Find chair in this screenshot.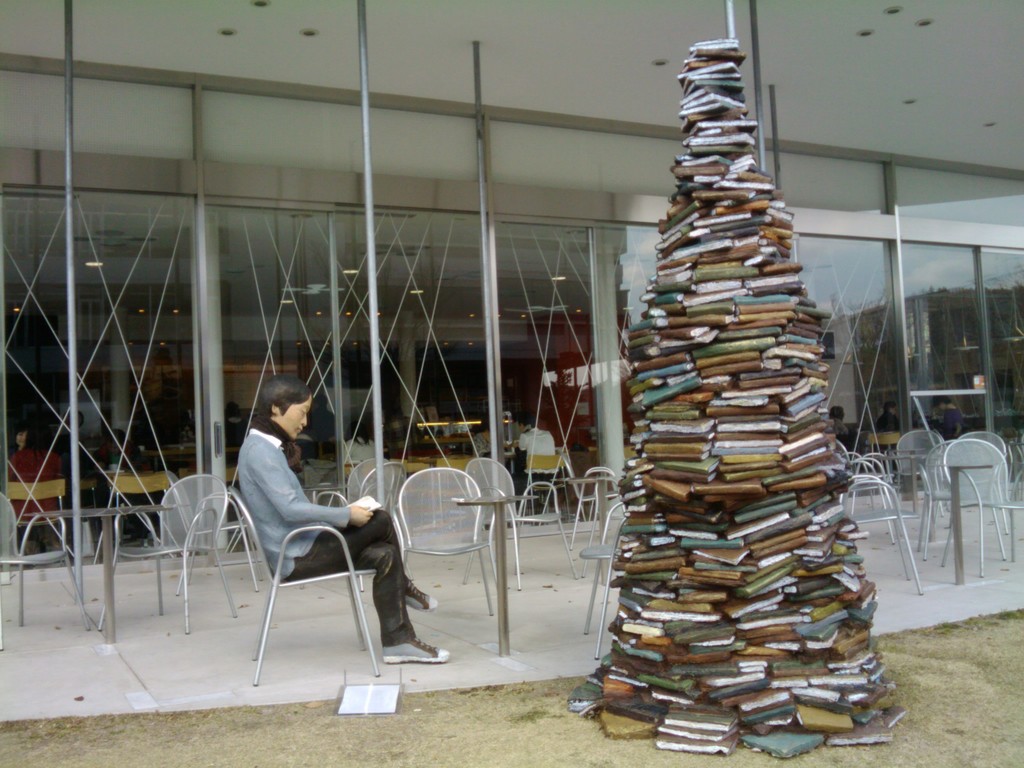
The bounding box for chair is box=[387, 468, 506, 614].
